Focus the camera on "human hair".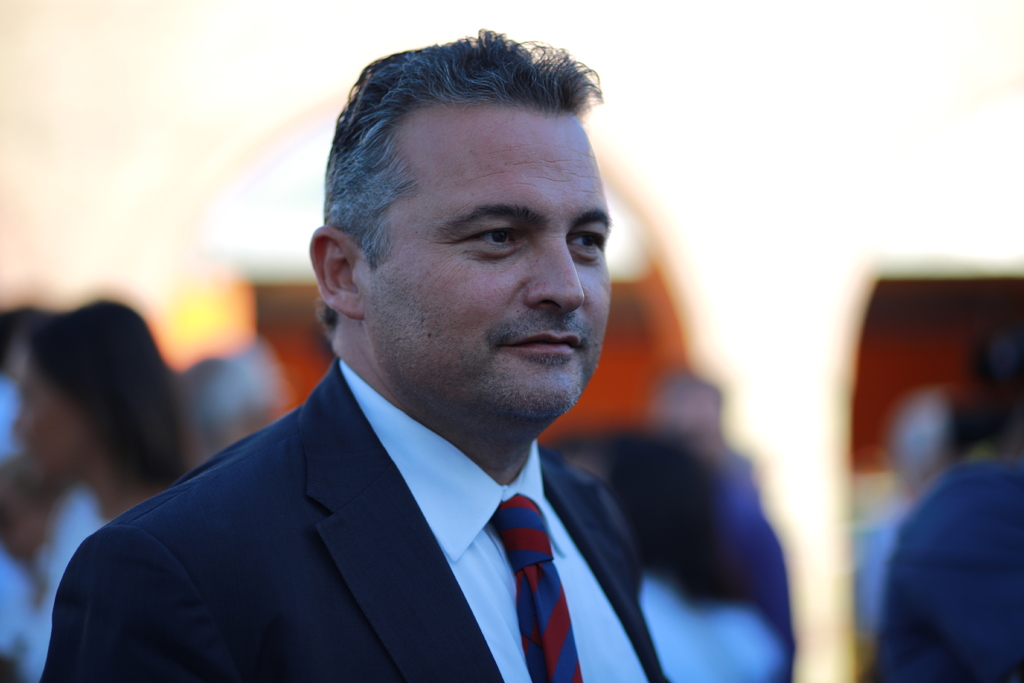
Focus region: crop(335, 52, 605, 255).
